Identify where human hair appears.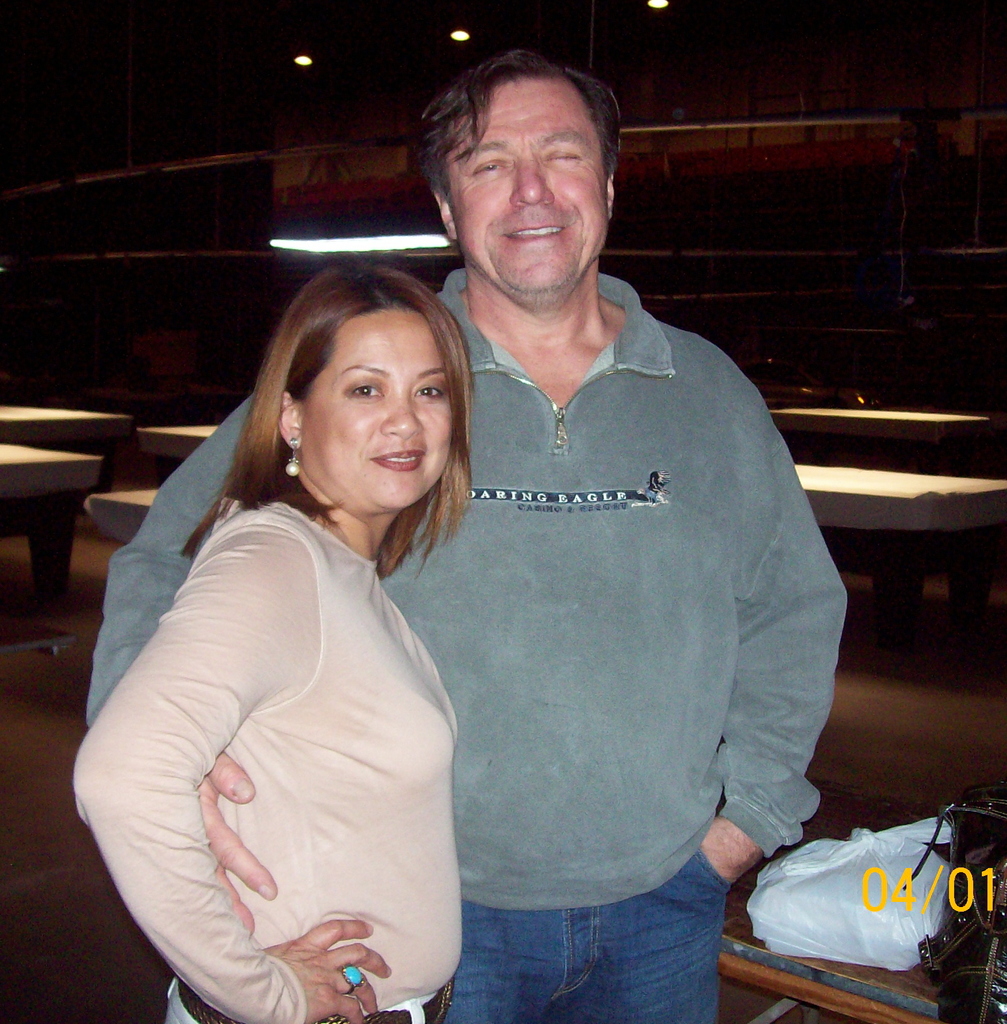
Appears at locate(207, 252, 484, 593).
